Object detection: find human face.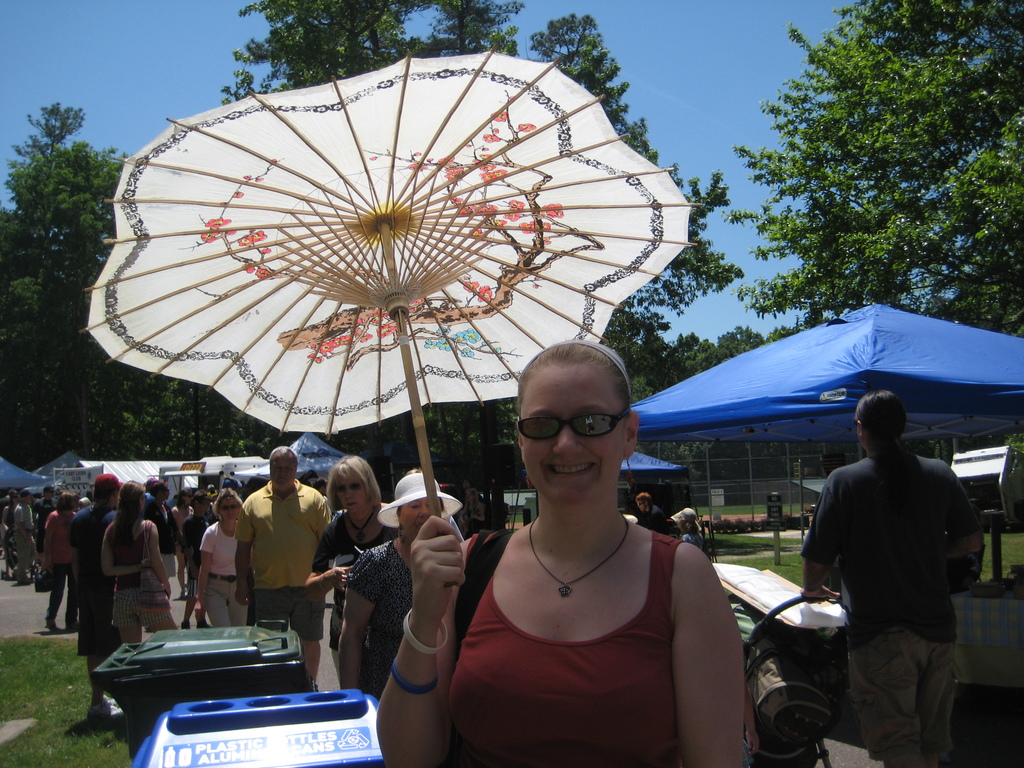
select_region(273, 456, 297, 493).
